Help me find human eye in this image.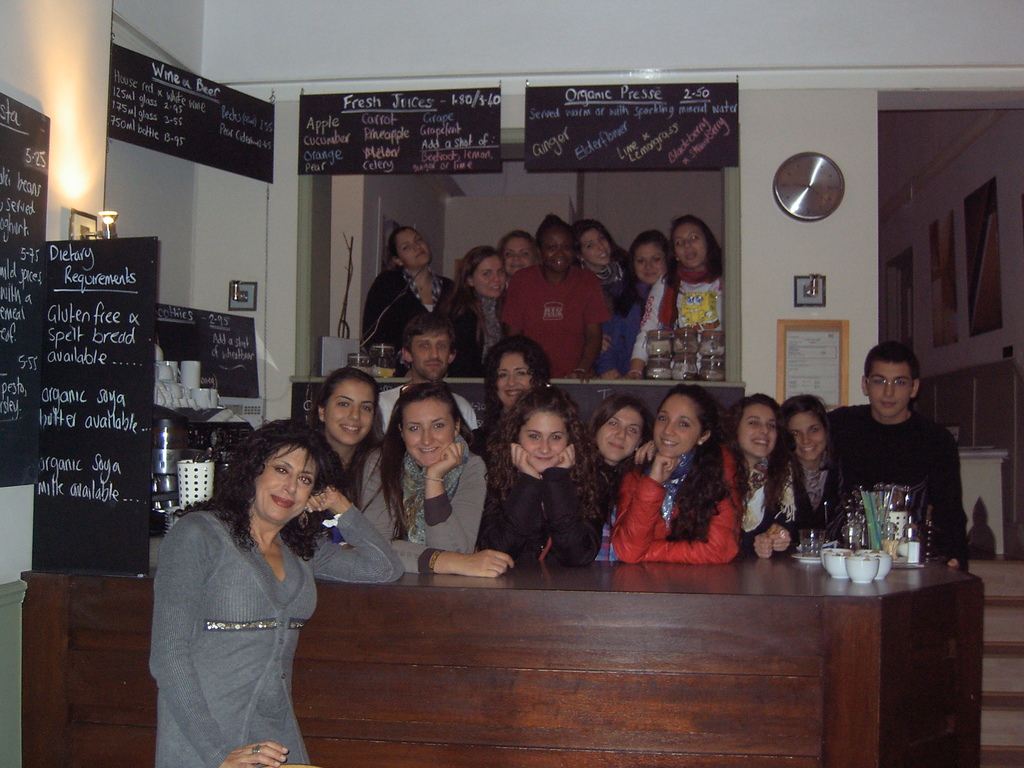
Found it: BBox(689, 234, 701, 242).
